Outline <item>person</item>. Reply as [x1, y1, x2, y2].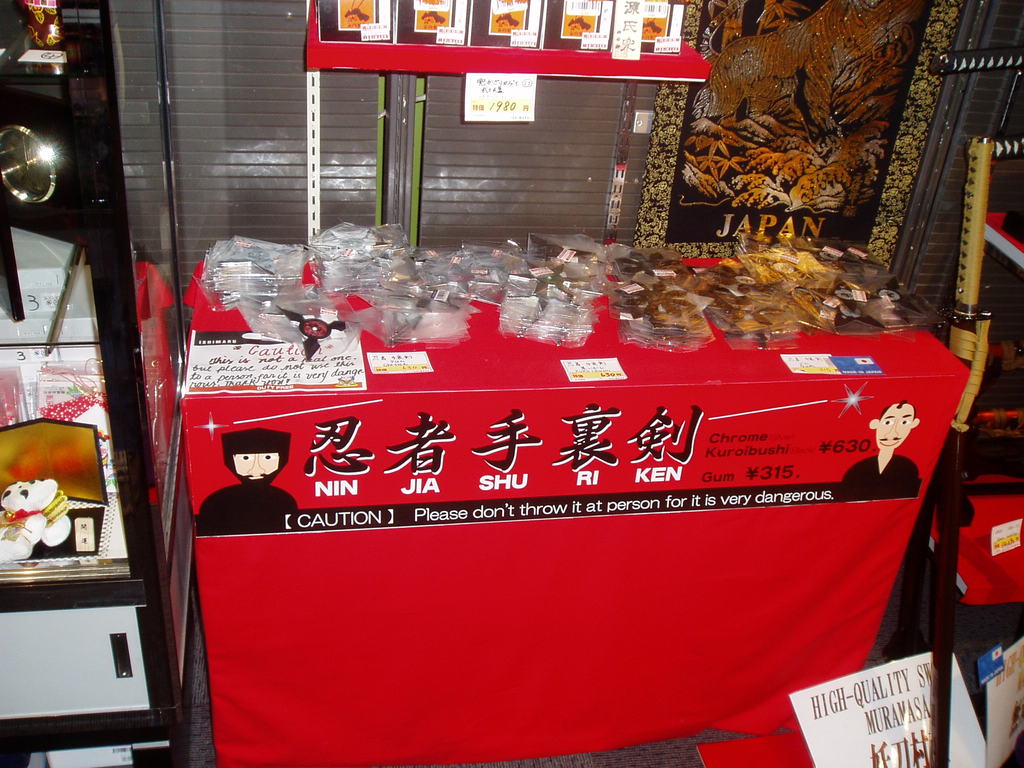
[838, 400, 923, 502].
